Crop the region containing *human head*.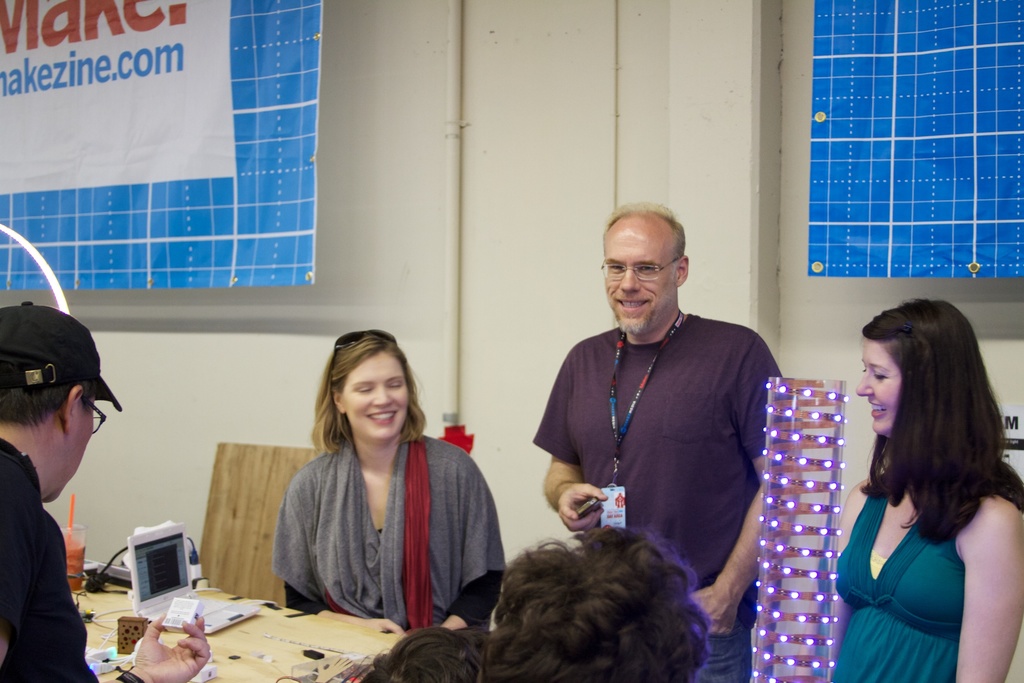
Crop region: Rect(325, 330, 413, 444).
